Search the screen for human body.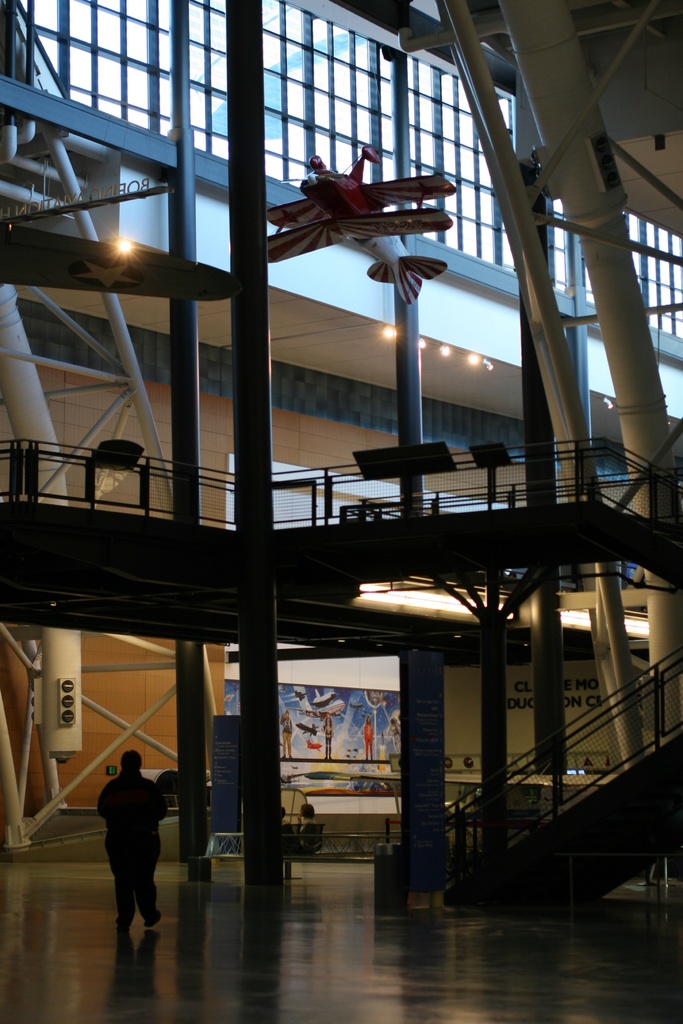
Found at bbox(317, 710, 334, 765).
